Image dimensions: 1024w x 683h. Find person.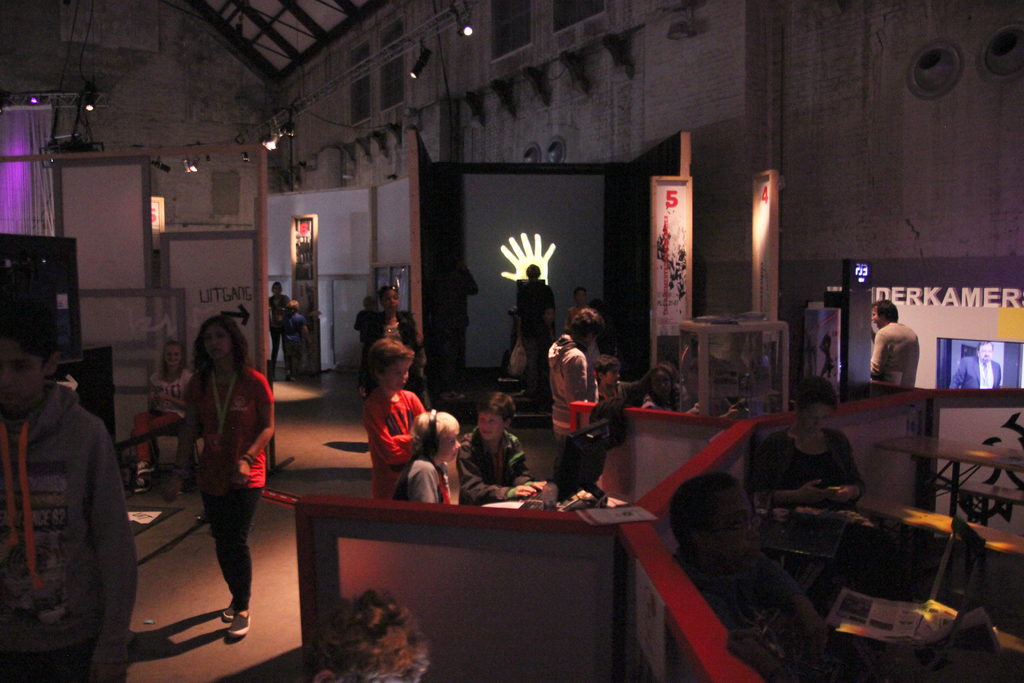
747:365:879:549.
